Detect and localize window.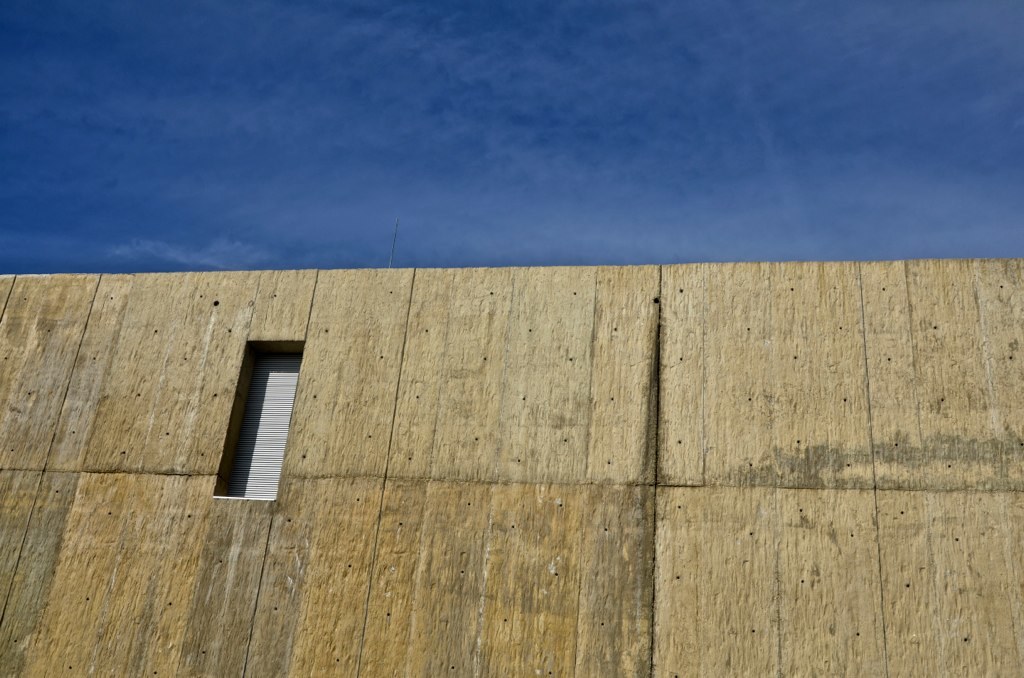
Localized at Rect(209, 331, 308, 513).
